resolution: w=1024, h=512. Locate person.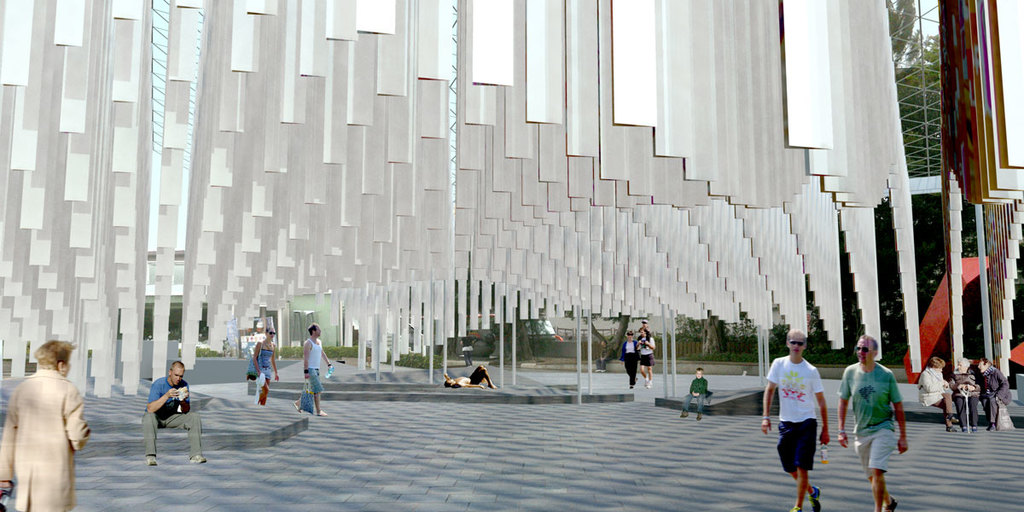
(637, 327, 657, 389).
